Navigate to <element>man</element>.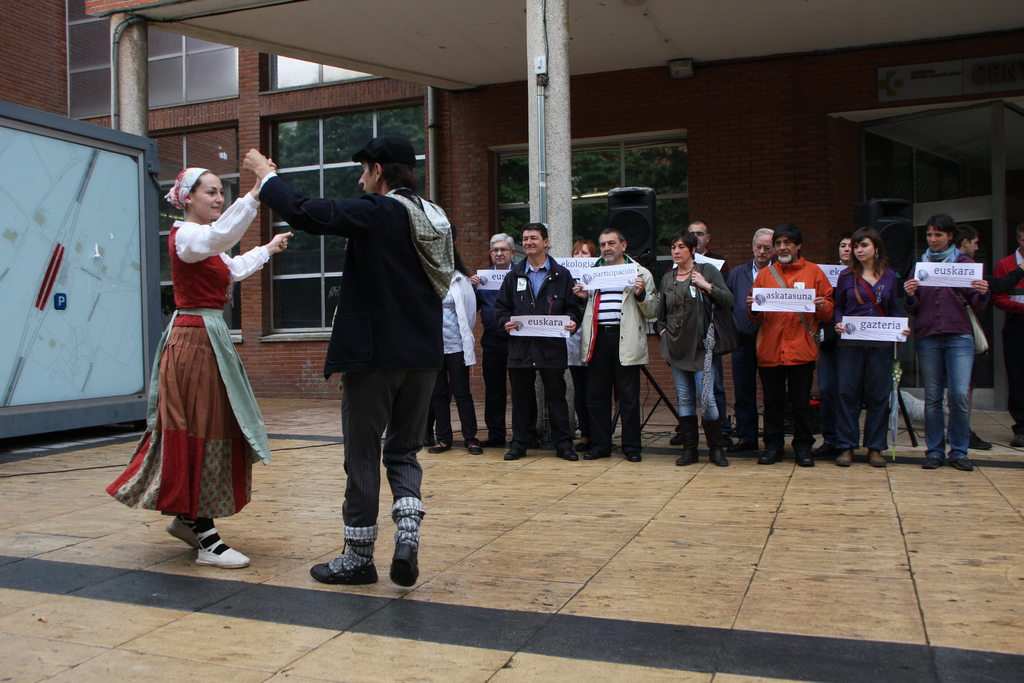
Navigation target: BBox(499, 222, 579, 463).
